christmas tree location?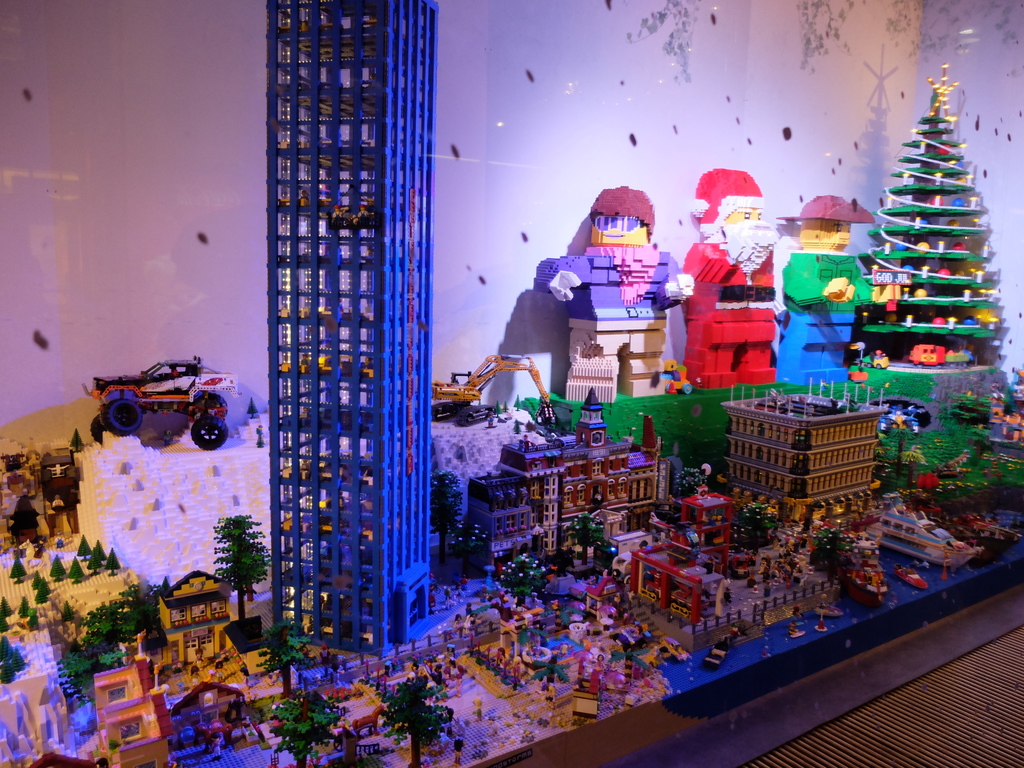
x1=857 y1=60 x2=1002 y2=369
